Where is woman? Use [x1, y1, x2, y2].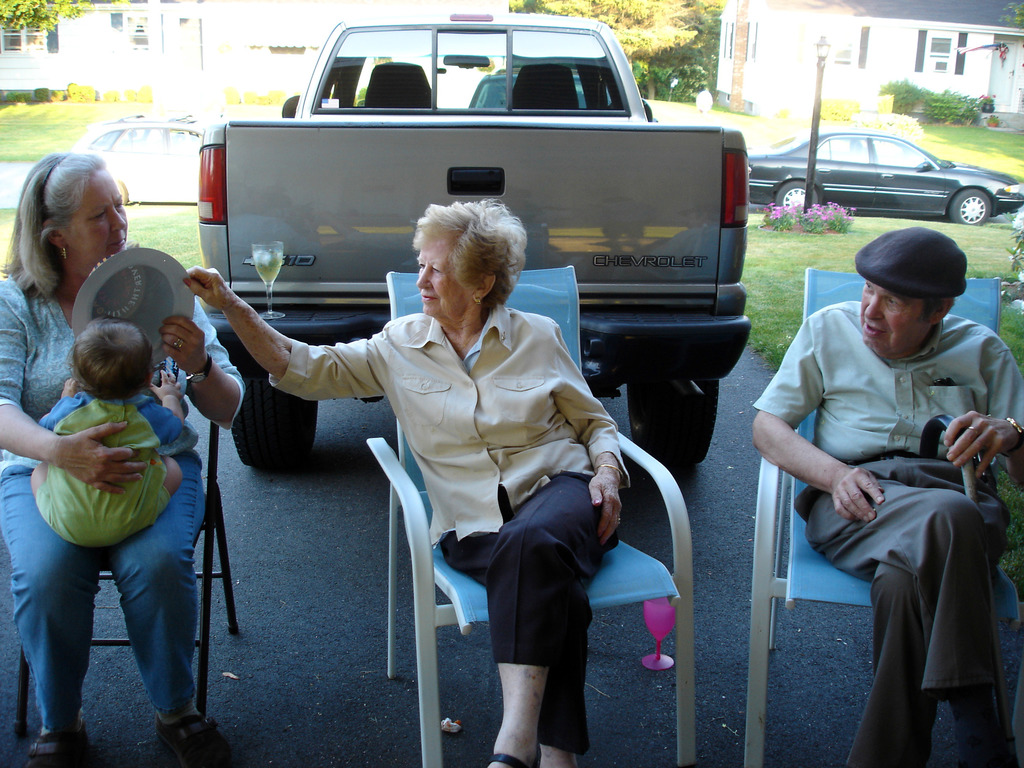
[188, 199, 631, 767].
